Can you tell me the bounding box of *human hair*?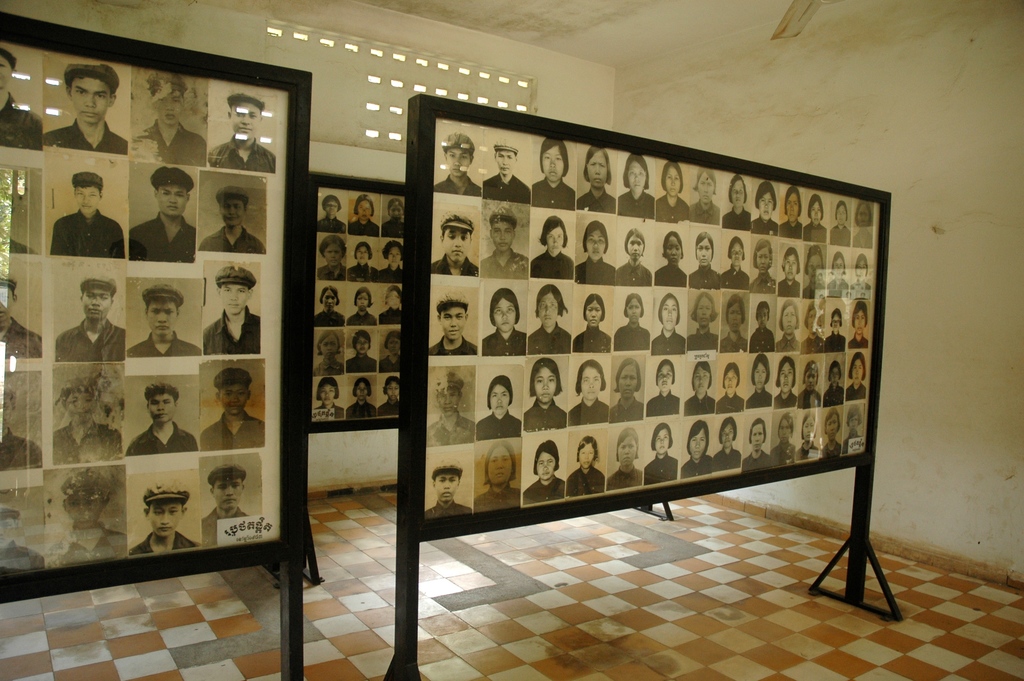
pyautogui.locateOnScreen(379, 239, 401, 258).
